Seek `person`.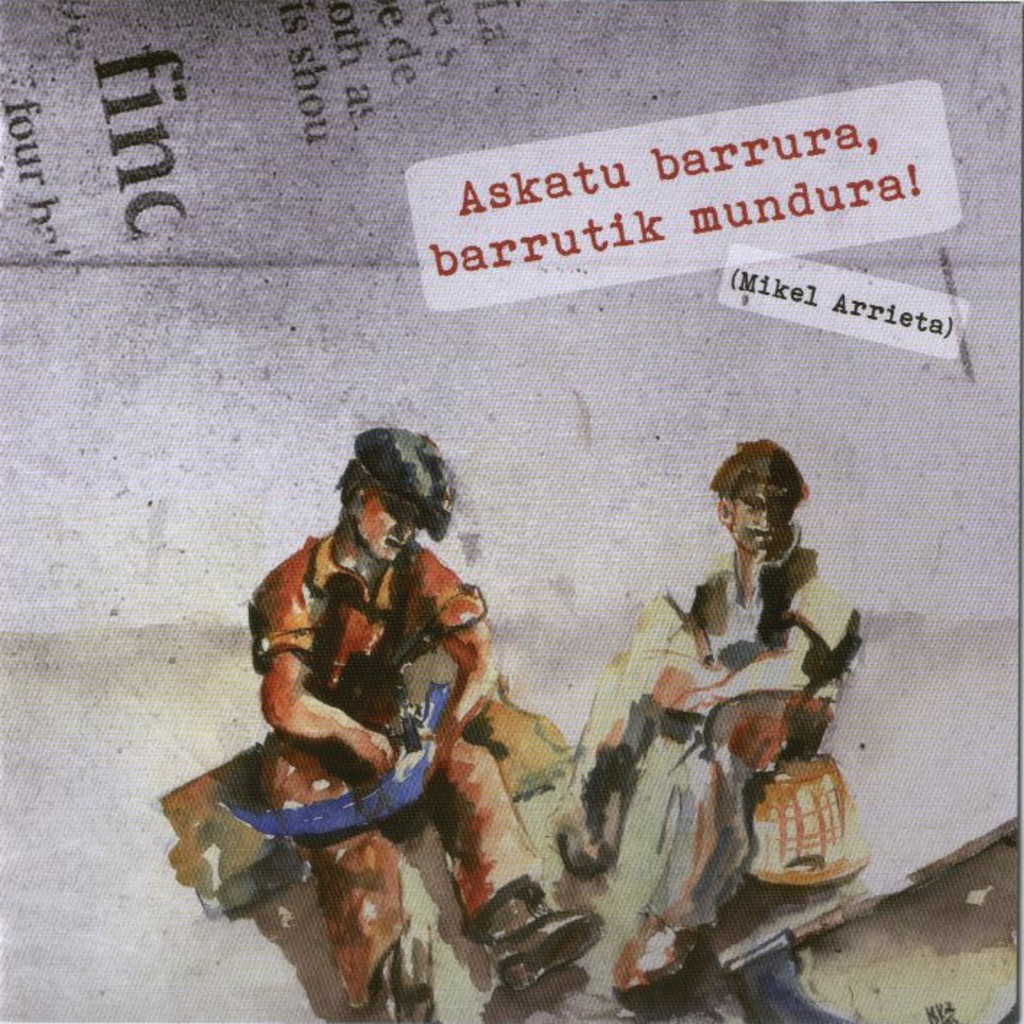
[left=586, top=440, right=862, bottom=1023].
